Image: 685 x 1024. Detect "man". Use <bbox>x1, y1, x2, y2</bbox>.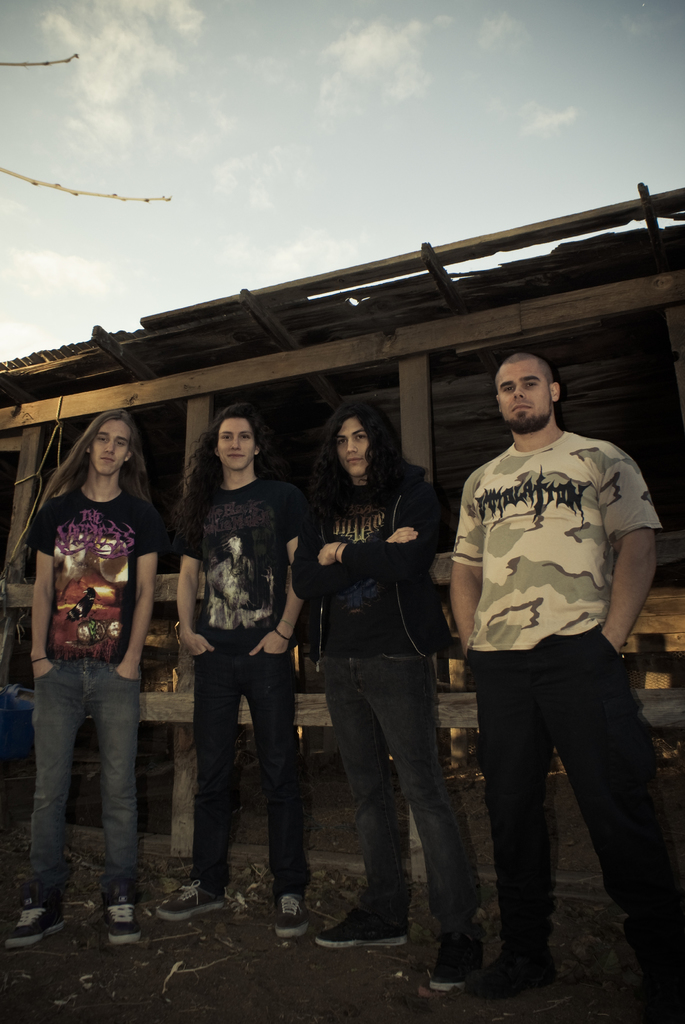
<bbox>157, 405, 309, 942</bbox>.
